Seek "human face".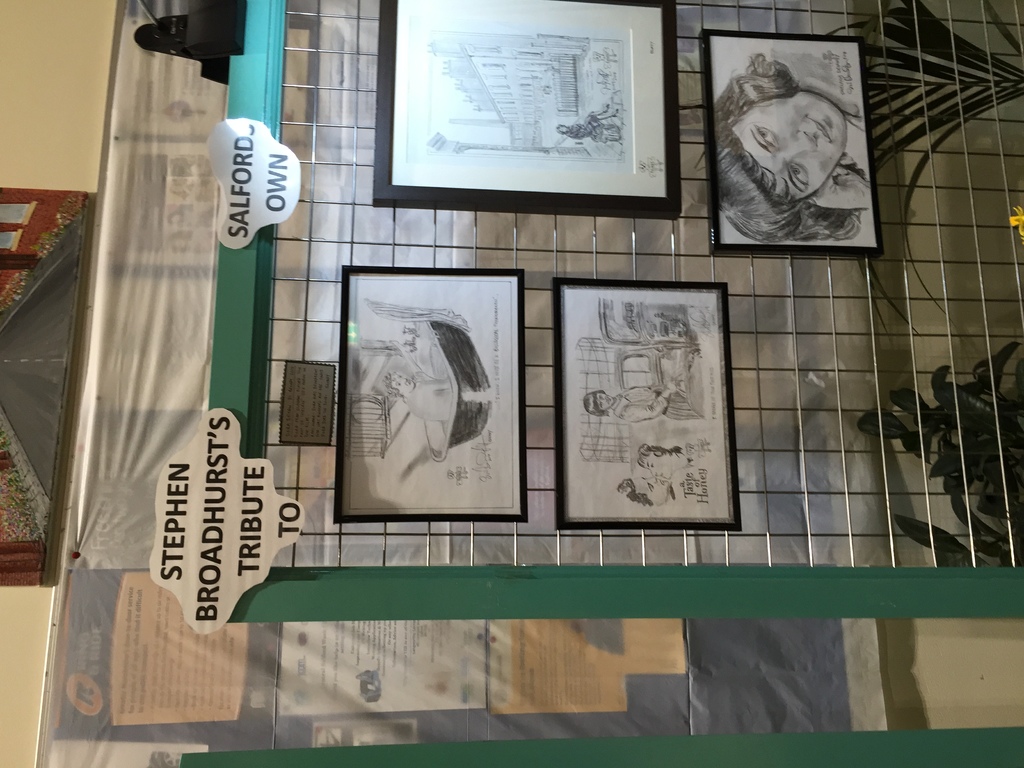
642/452/672/481.
